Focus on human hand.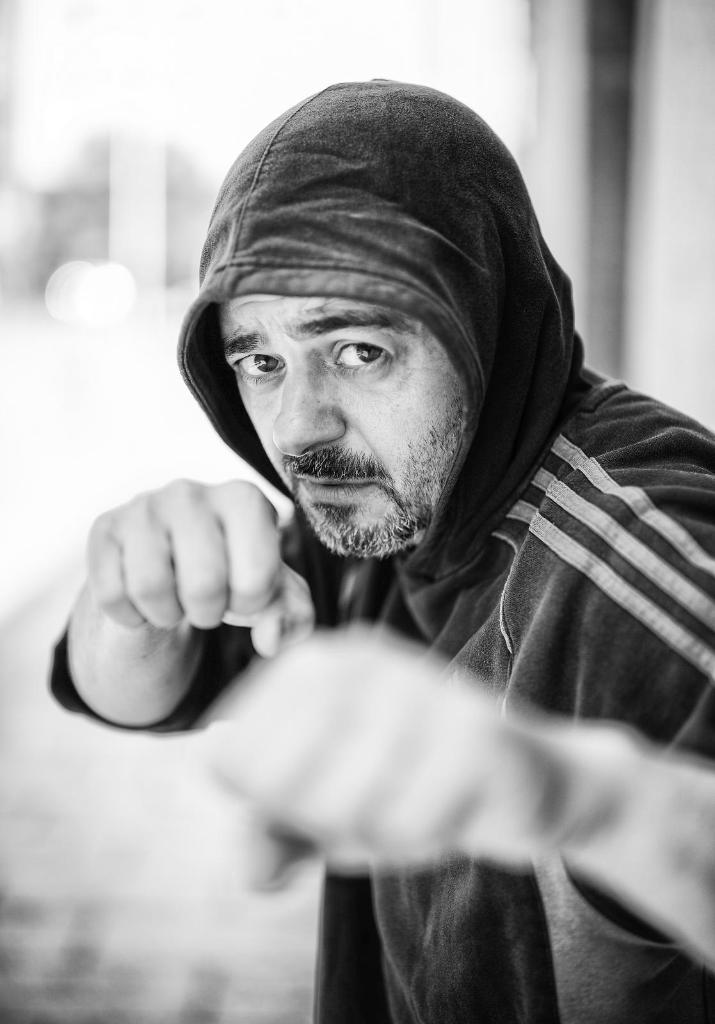
Focused at (81, 476, 316, 655).
